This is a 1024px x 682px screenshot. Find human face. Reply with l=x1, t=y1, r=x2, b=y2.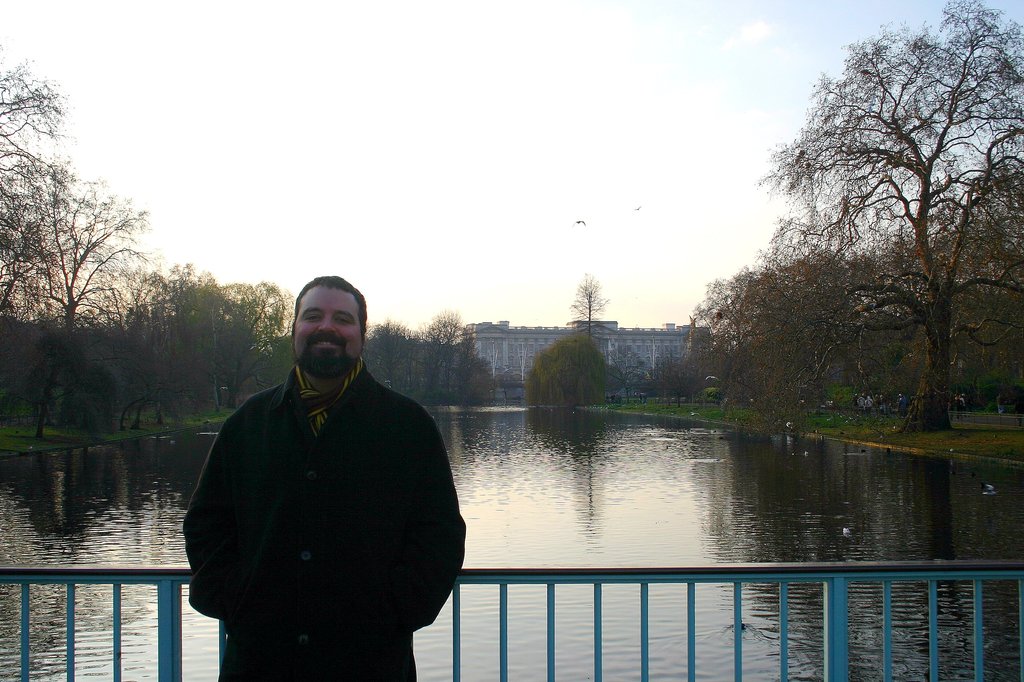
l=291, t=283, r=362, b=374.
